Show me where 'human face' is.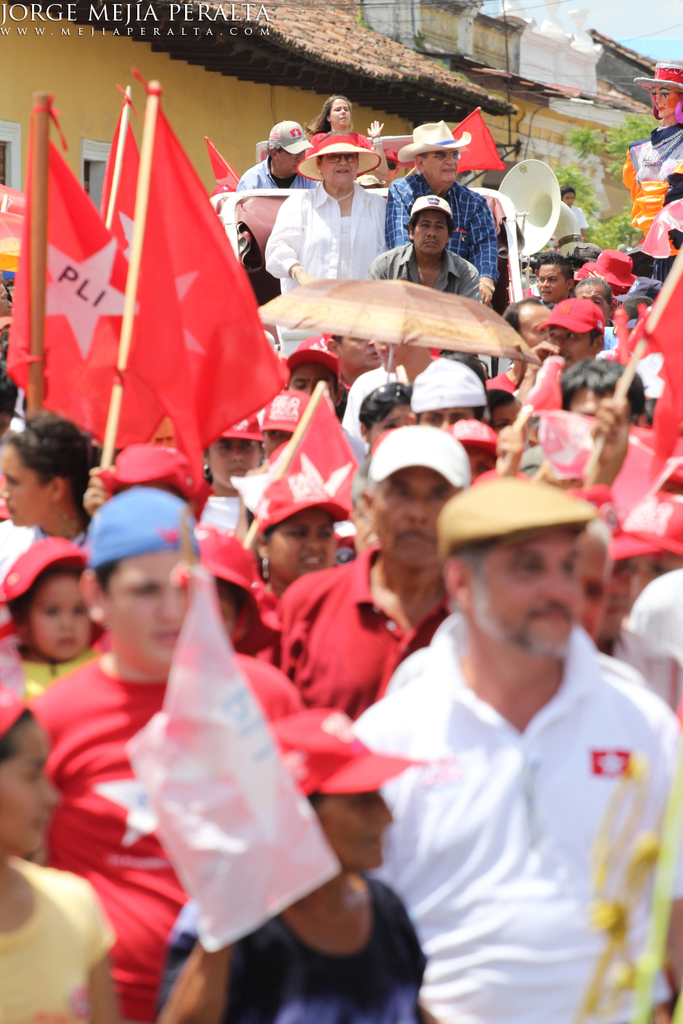
'human face' is at [x1=471, y1=511, x2=581, y2=654].
